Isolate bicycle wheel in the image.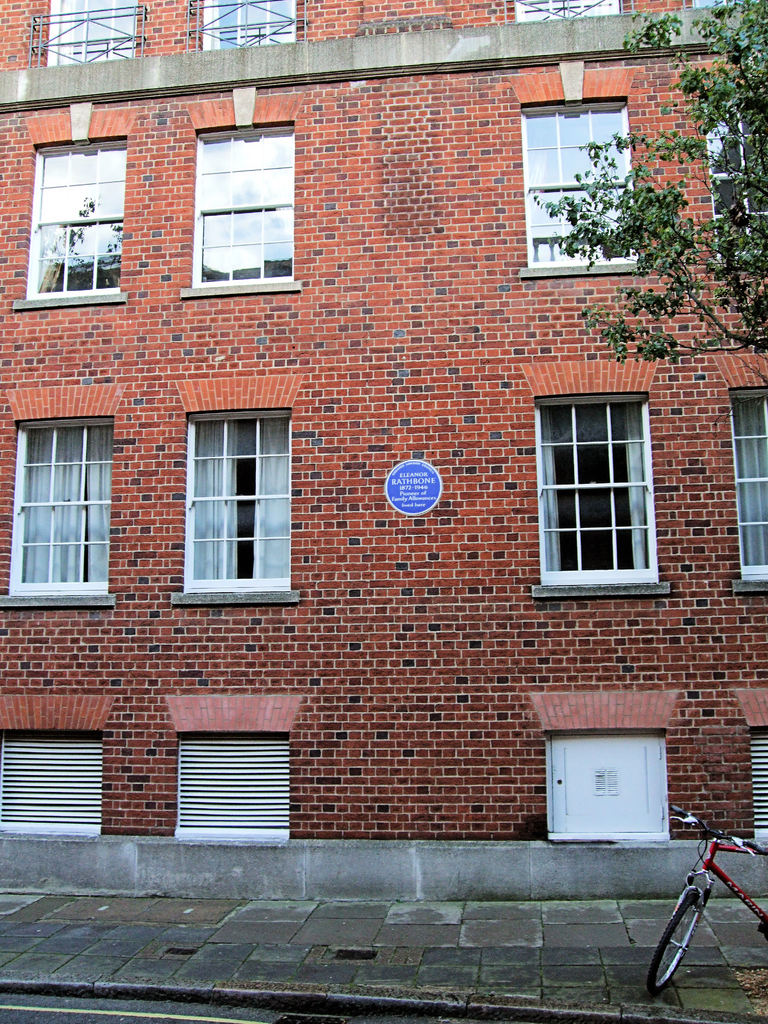
Isolated region: crop(650, 893, 702, 991).
